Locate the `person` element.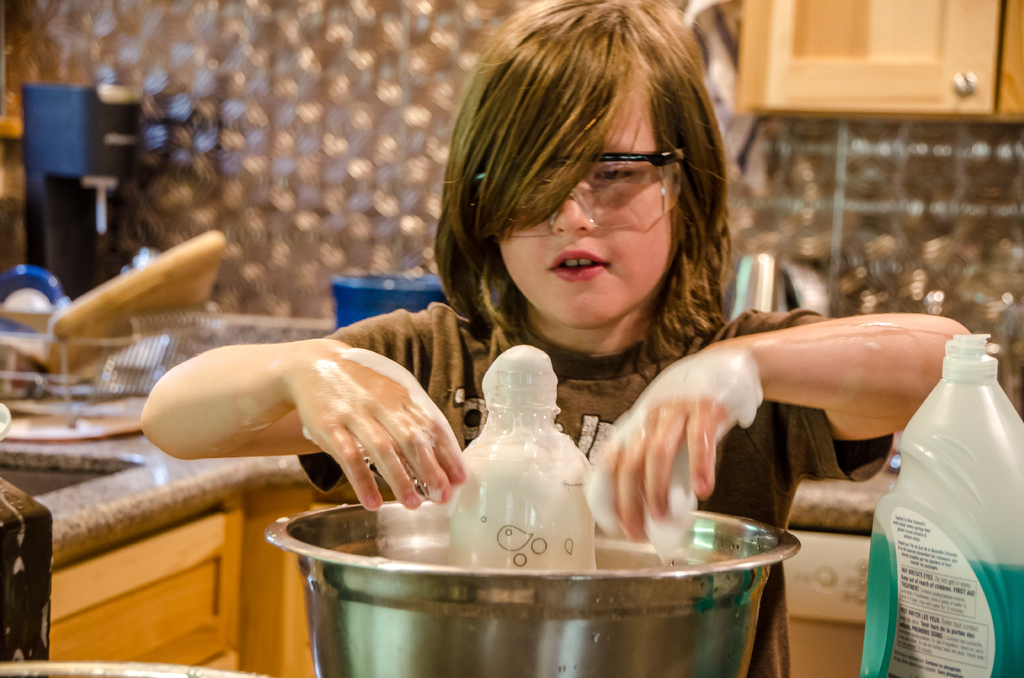
Element bbox: (left=138, top=0, right=972, bottom=677).
